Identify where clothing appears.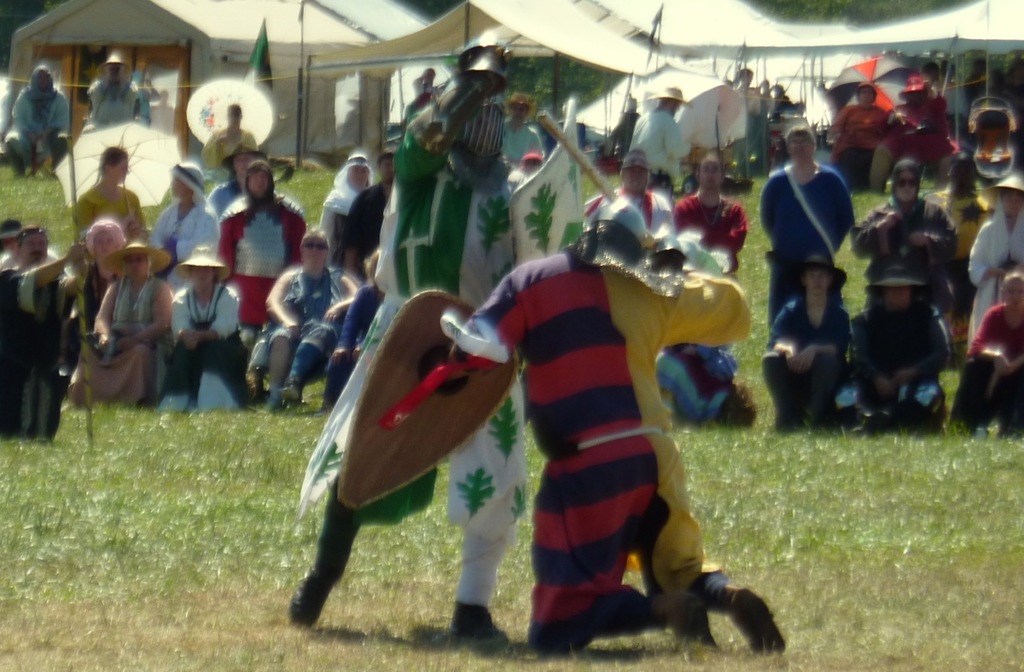
Appears at (629, 111, 688, 178).
